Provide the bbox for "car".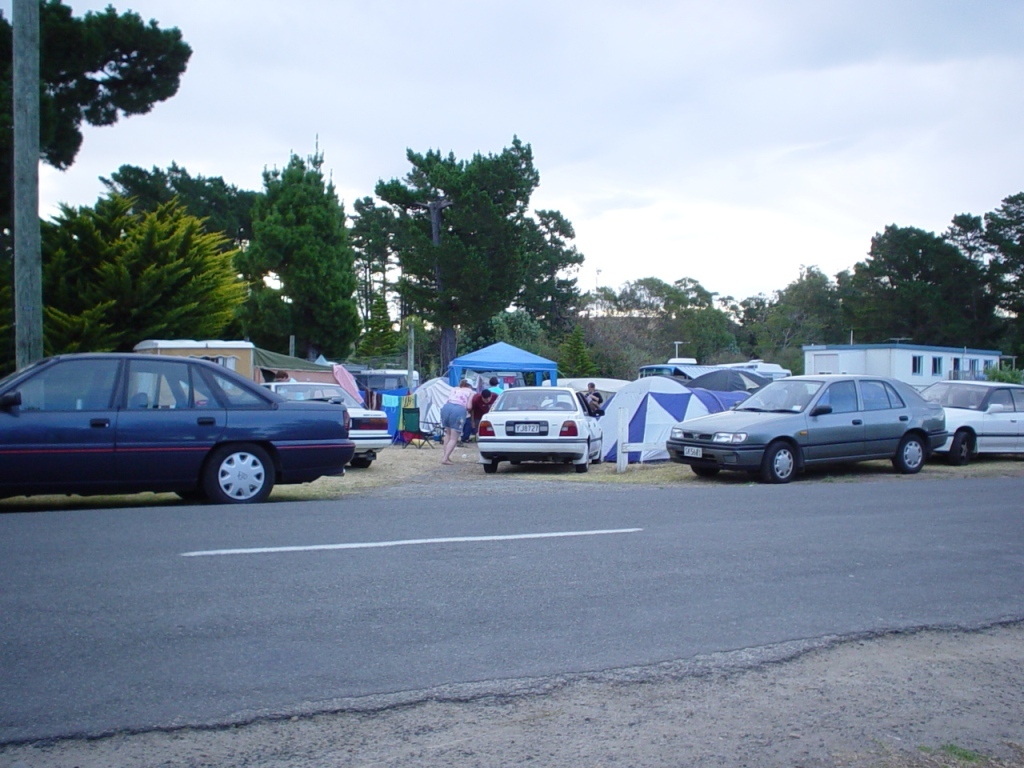
0:349:358:503.
